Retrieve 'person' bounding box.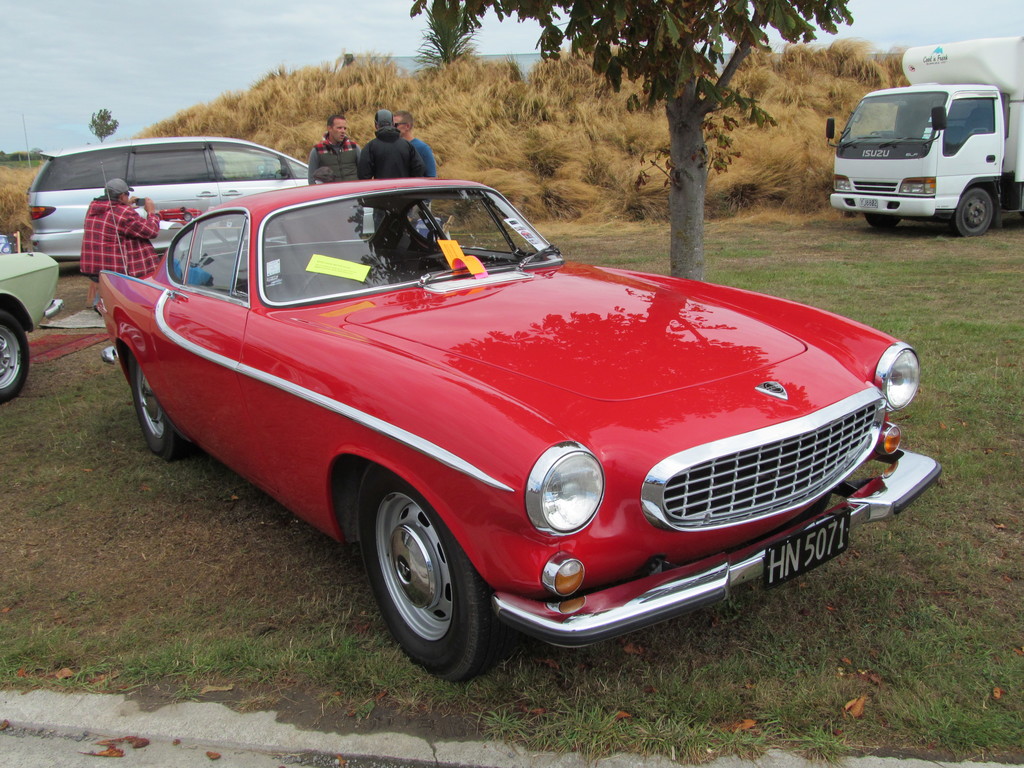
Bounding box: x1=81 y1=176 x2=163 y2=317.
